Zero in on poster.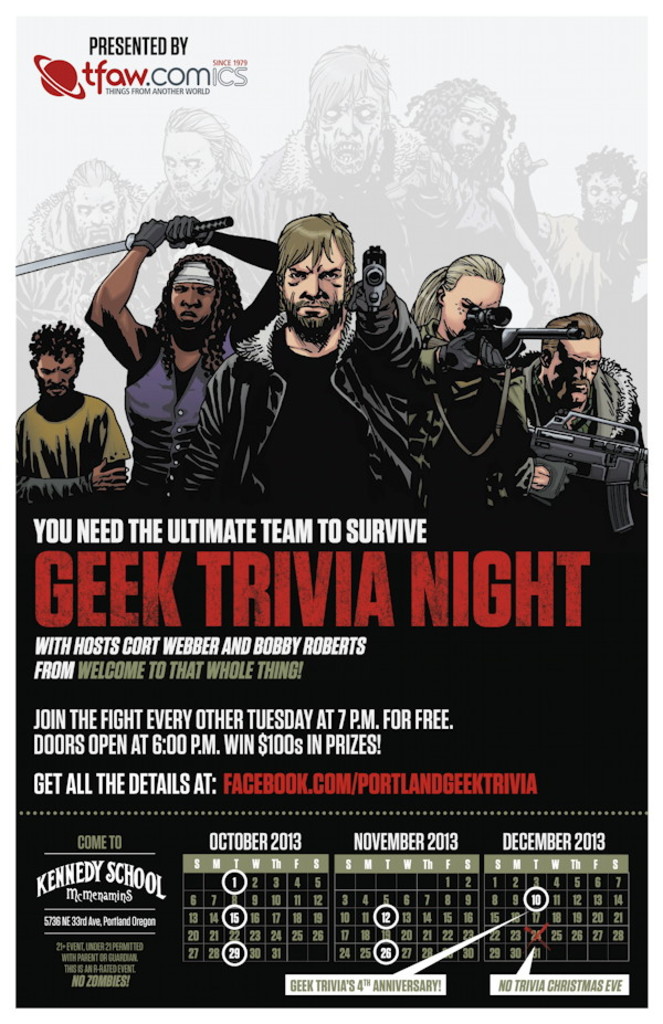
Zeroed in: BBox(0, 36, 662, 1023).
